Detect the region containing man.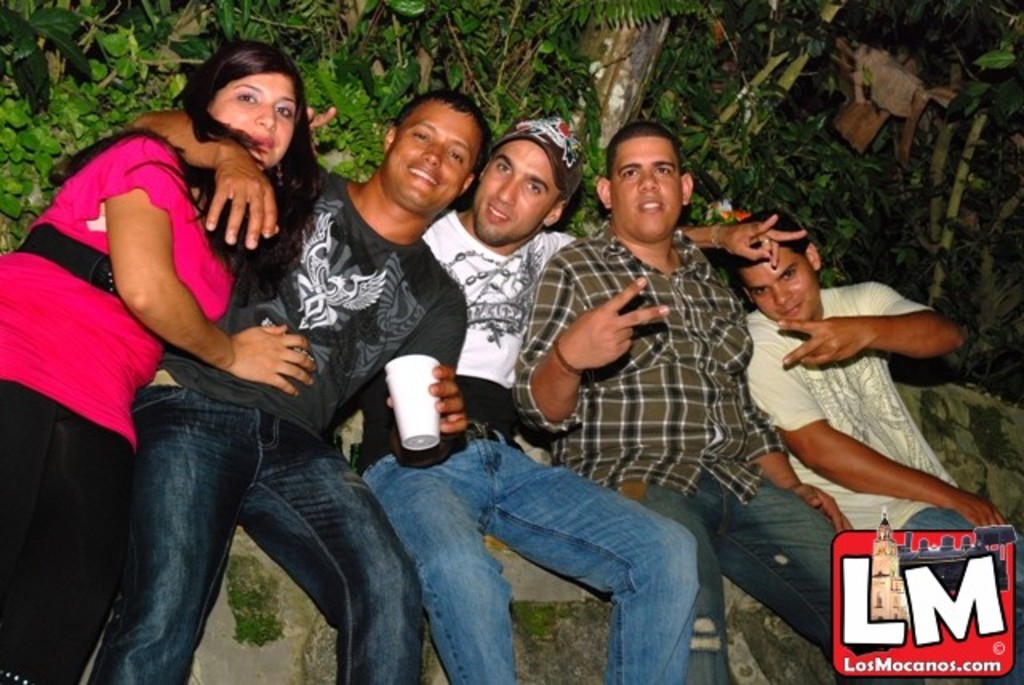
x1=117 y1=88 x2=470 y2=683.
